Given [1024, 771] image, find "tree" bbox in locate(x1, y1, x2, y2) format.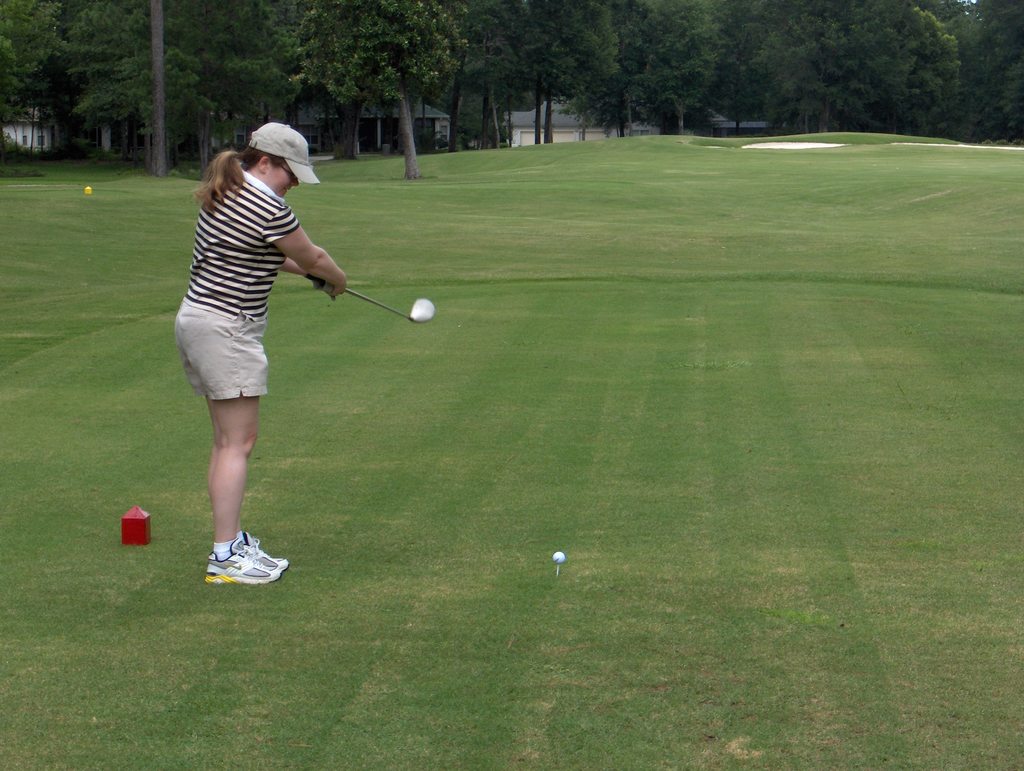
locate(695, 0, 797, 144).
